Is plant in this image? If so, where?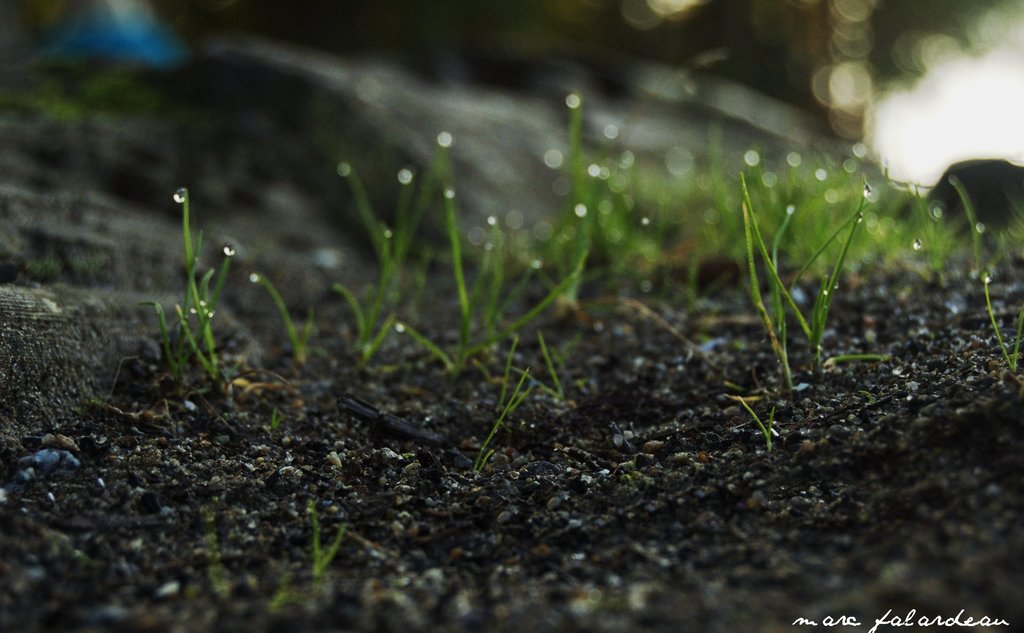
Yes, at (435, 111, 556, 409).
